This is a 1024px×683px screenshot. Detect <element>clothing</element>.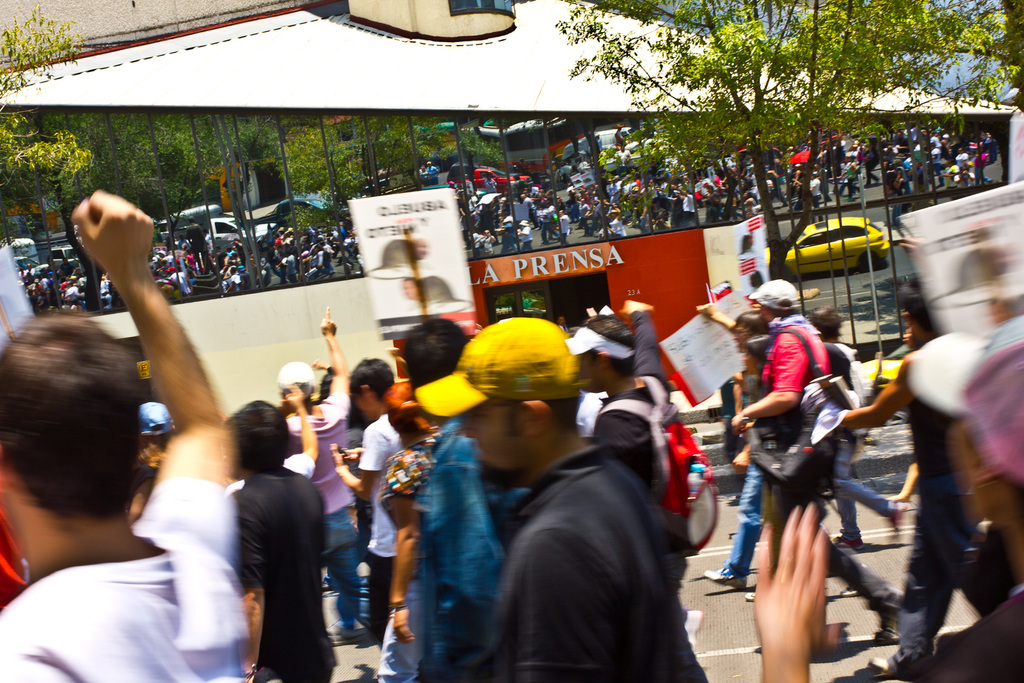
box=[408, 412, 521, 679].
